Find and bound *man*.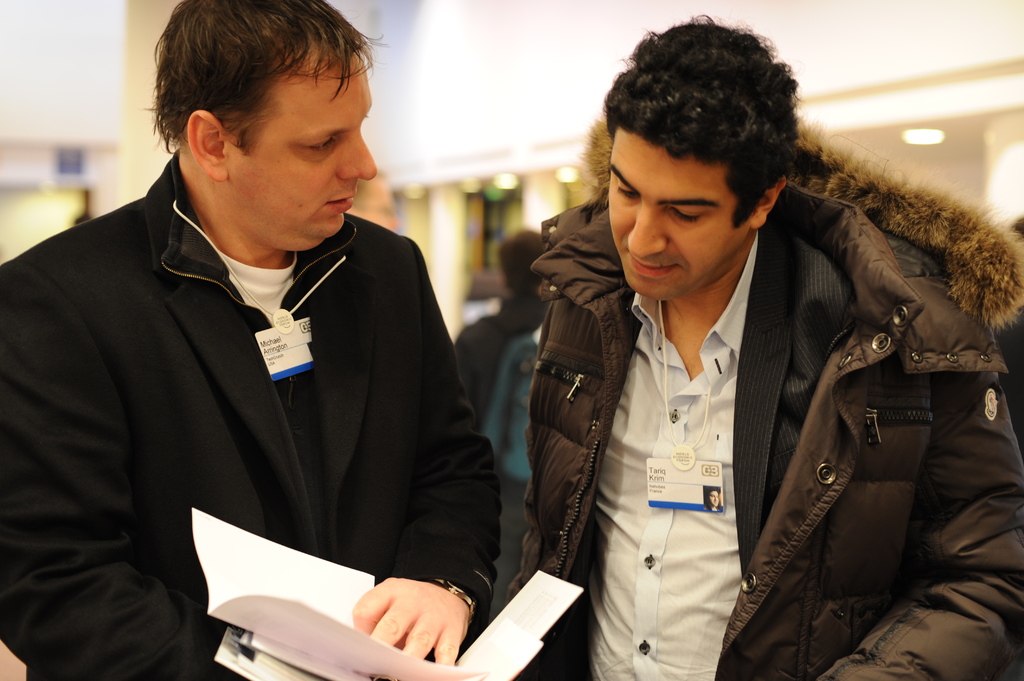
Bound: box=[22, 15, 525, 664].
